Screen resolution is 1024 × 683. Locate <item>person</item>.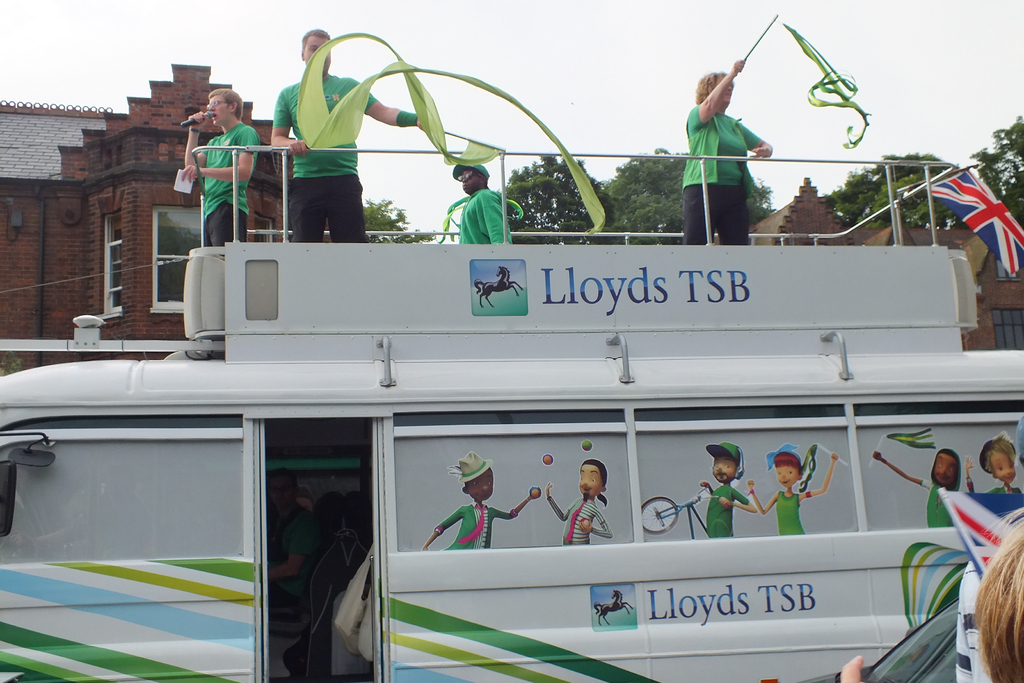
(left=181, top=88, right=259, bottom=251).
